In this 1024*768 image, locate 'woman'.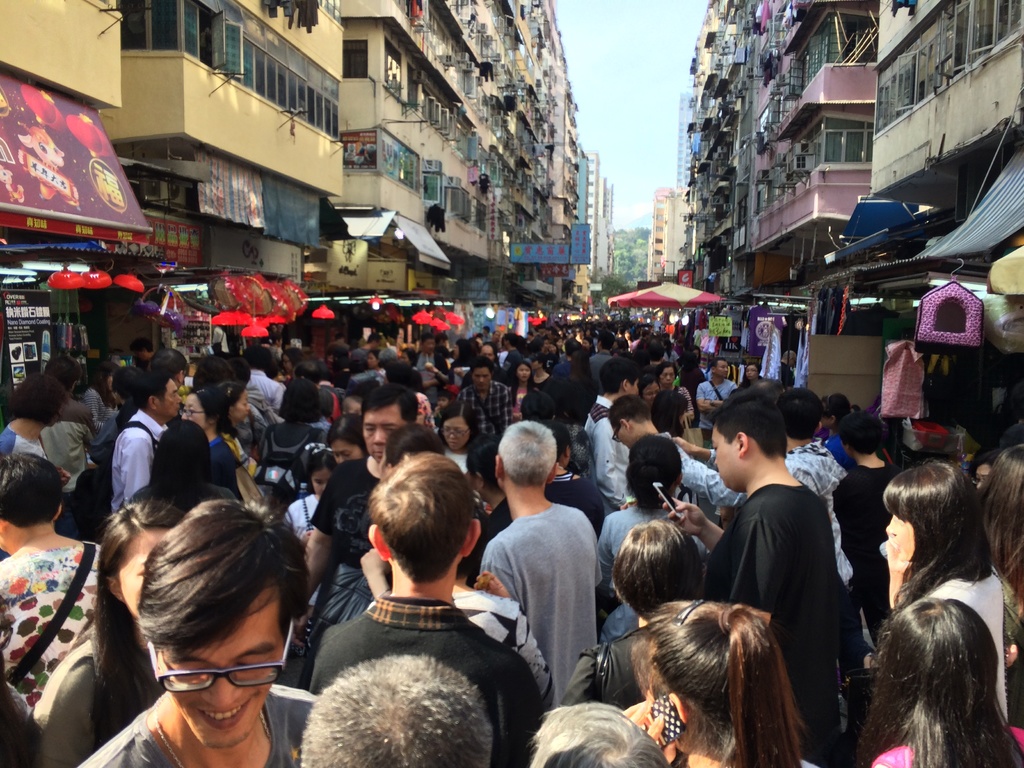
Bounding box: x1=179, y1=386, x2=239, y2=493.
